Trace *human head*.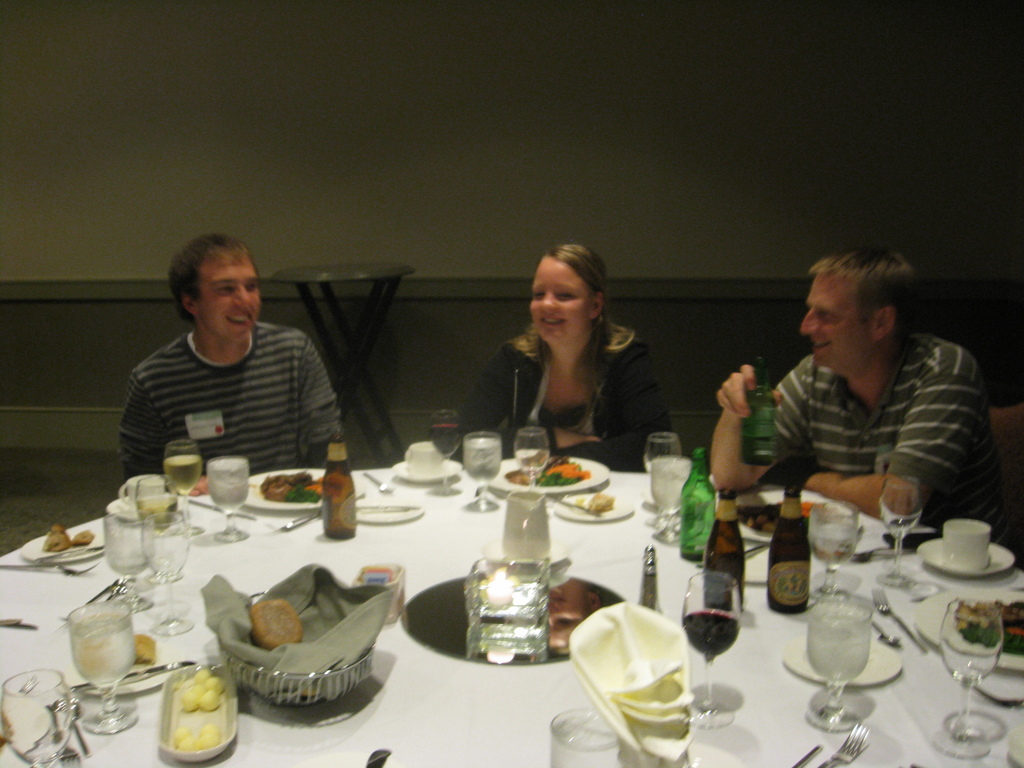
Traced to BBox(163, 234, 260, 342).
